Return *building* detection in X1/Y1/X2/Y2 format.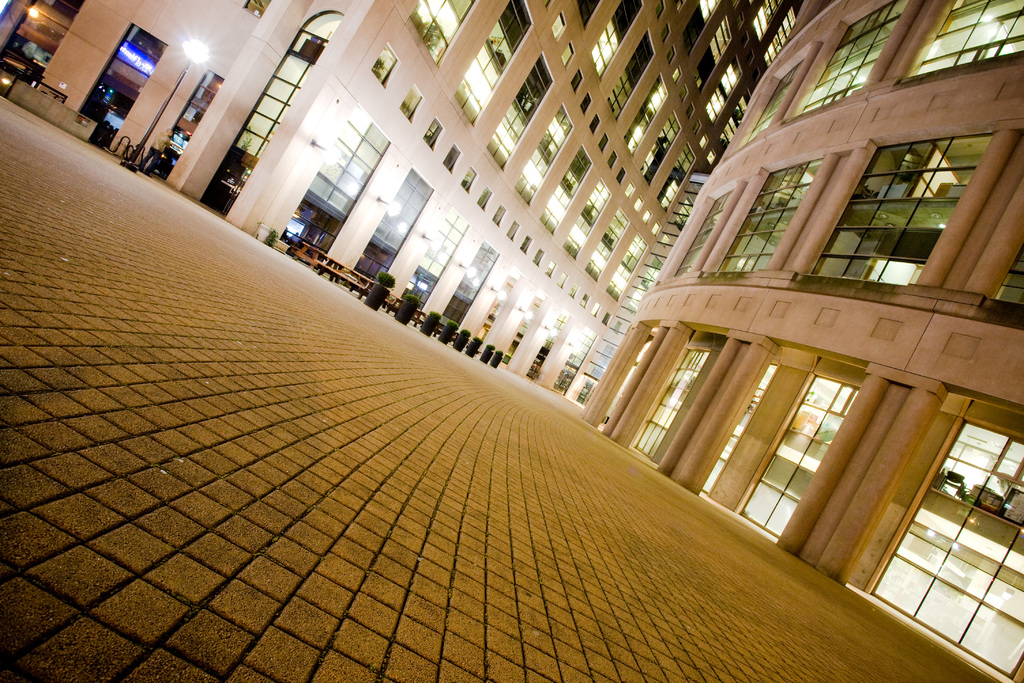
4/0/802/389.
